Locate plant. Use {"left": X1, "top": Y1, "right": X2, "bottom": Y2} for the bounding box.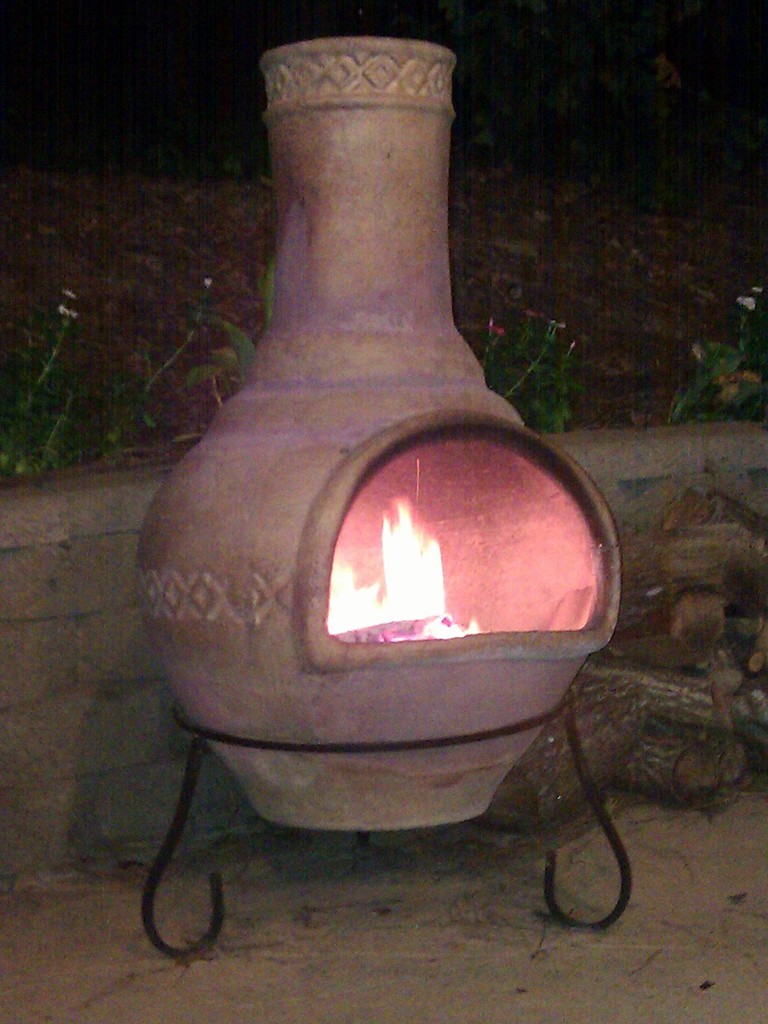
{"left": 264, "top": 256, "right": 275, "bottom": 325}.
